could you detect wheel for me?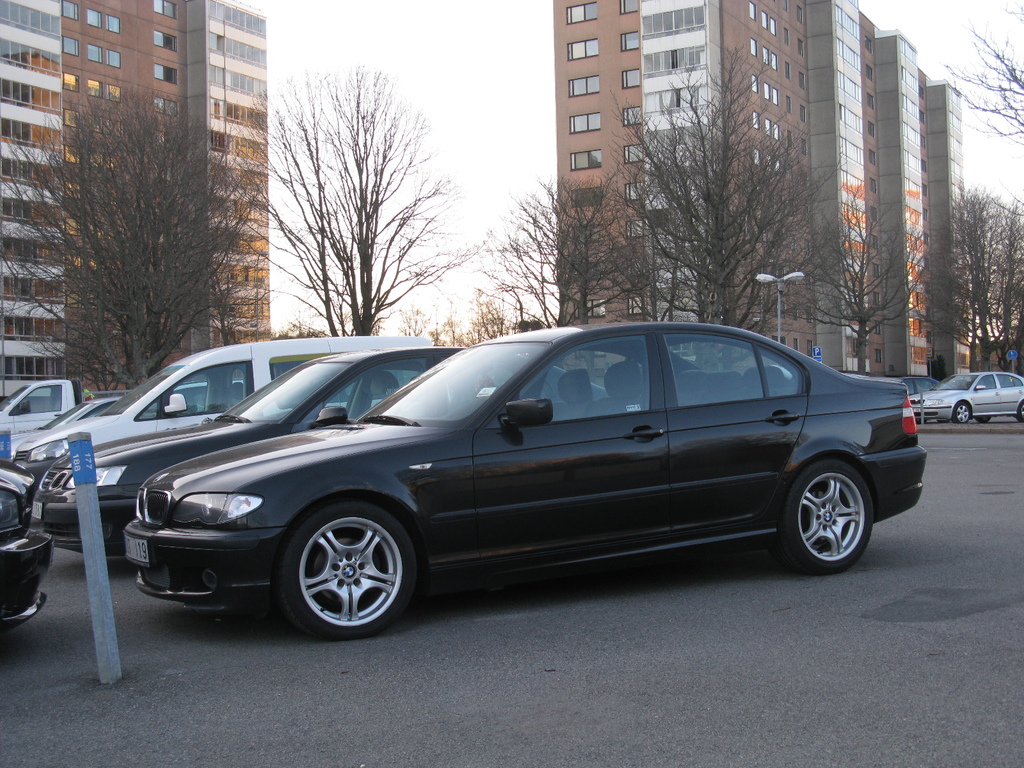
Detection result: [x1=1017, y1=405, x2=1023, y2=422].
